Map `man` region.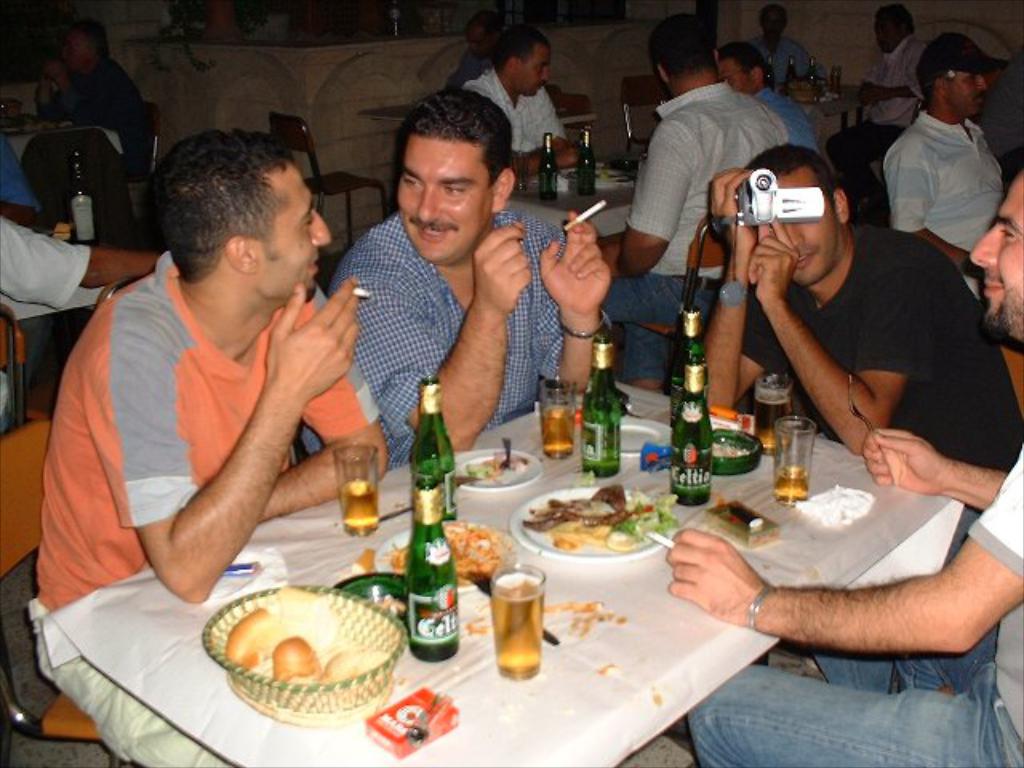
Mapped to region(714, 46, 814, 146).
